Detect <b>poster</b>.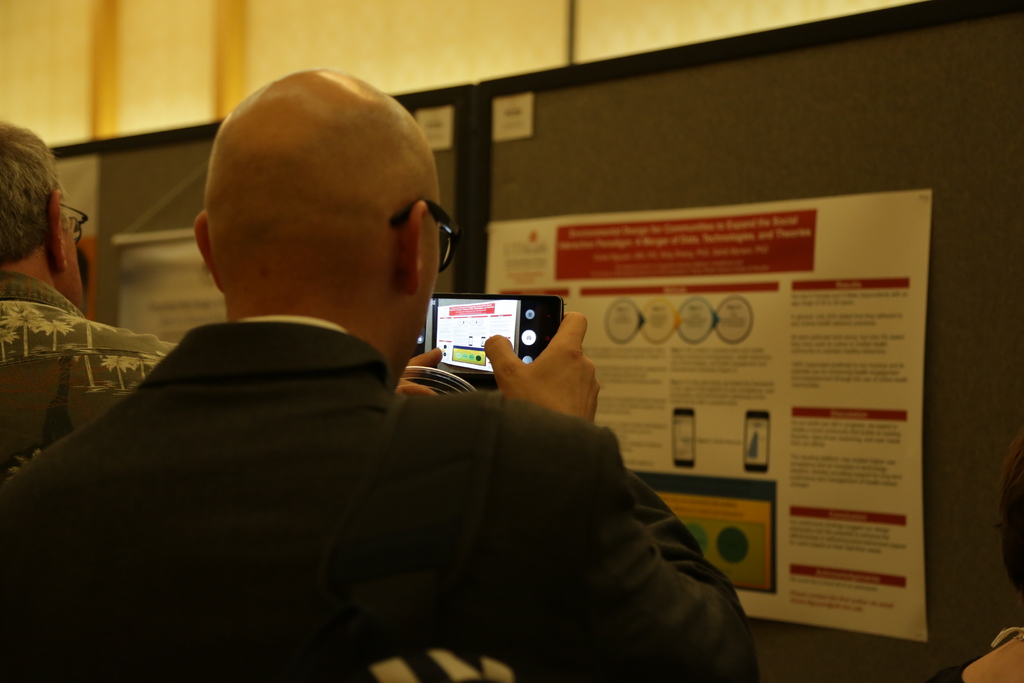
Detected at <region>483, 187, 928, 644</region>.
